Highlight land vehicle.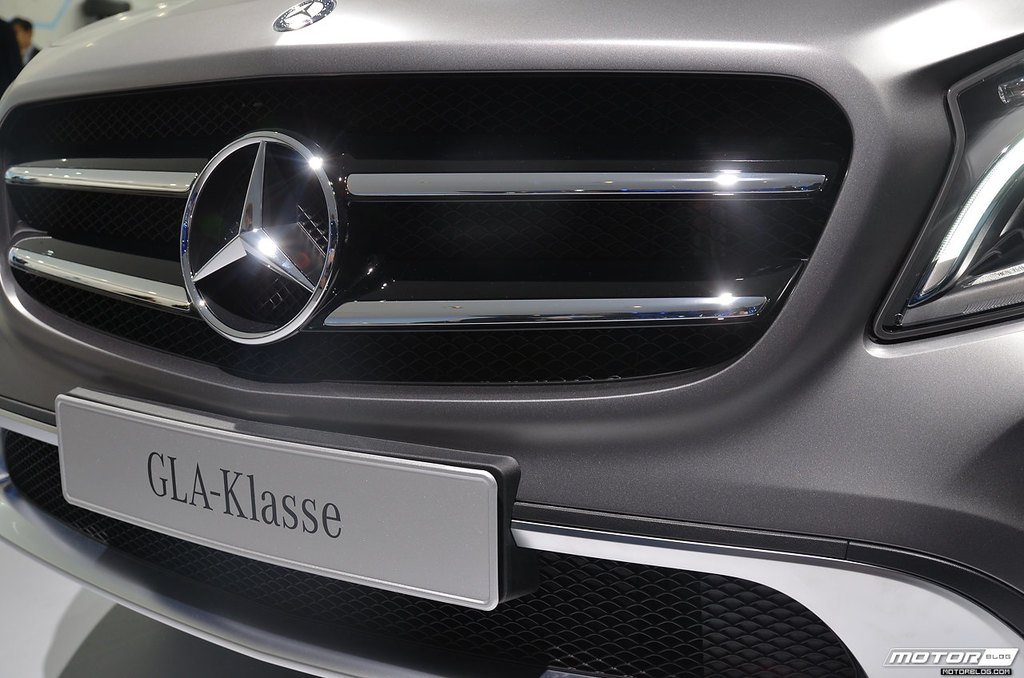
Highlighted region: [0, 0, 1023, 639].
